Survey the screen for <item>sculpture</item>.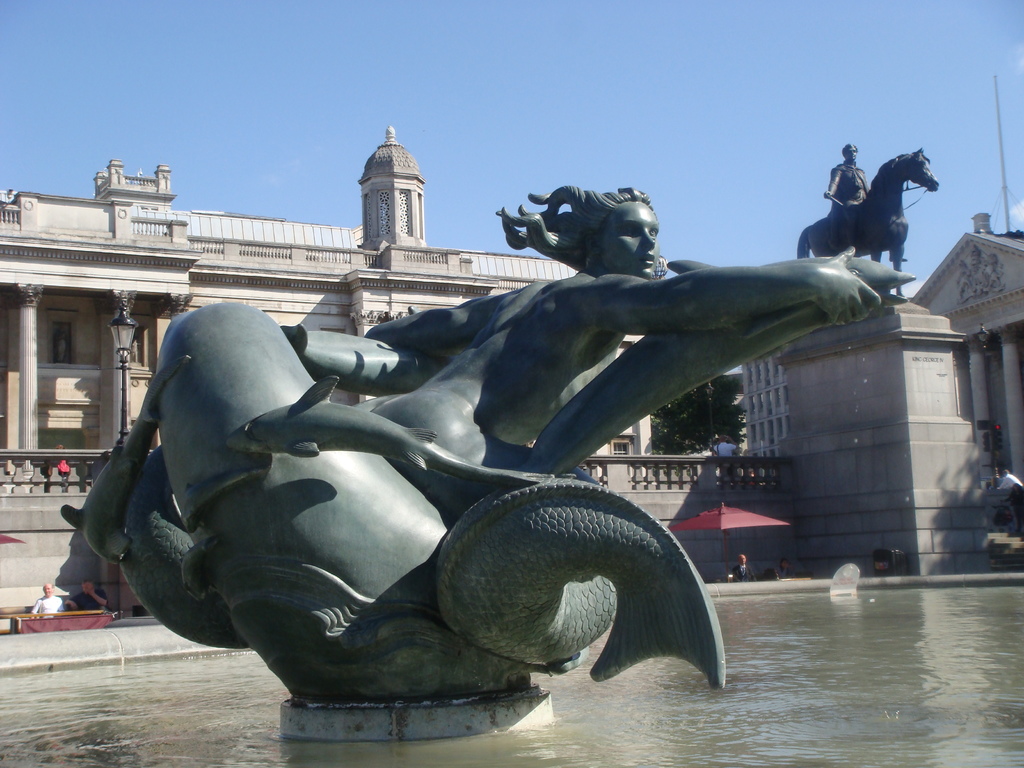
Survey found: crop(54, 177, 920, 709).
